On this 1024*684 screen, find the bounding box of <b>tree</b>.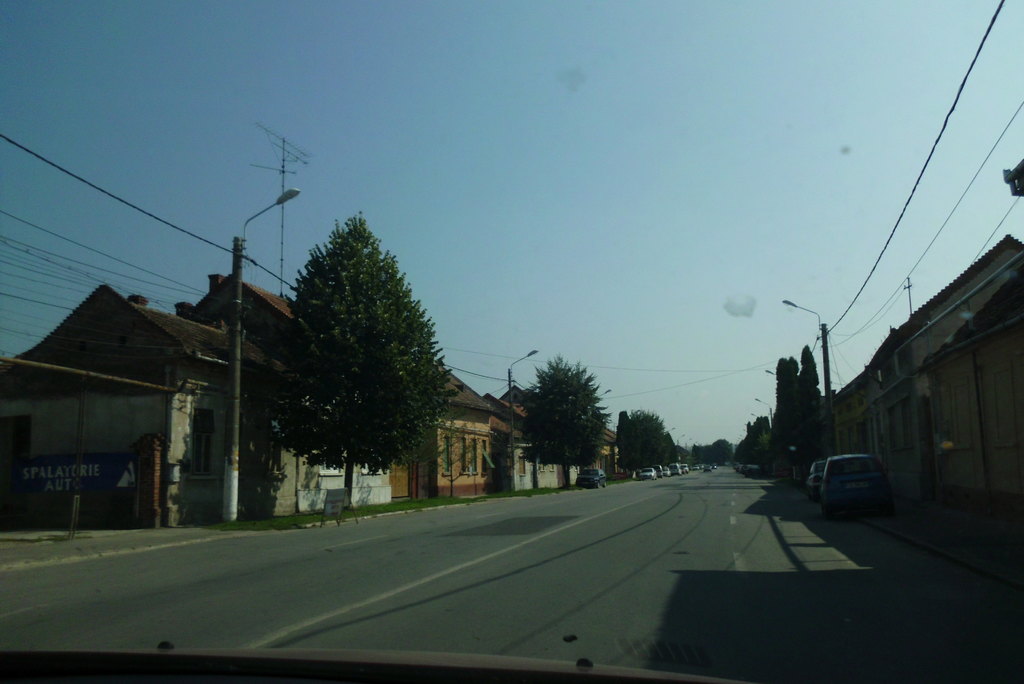
Bounding box: rect(618, 412, 671, 471).
